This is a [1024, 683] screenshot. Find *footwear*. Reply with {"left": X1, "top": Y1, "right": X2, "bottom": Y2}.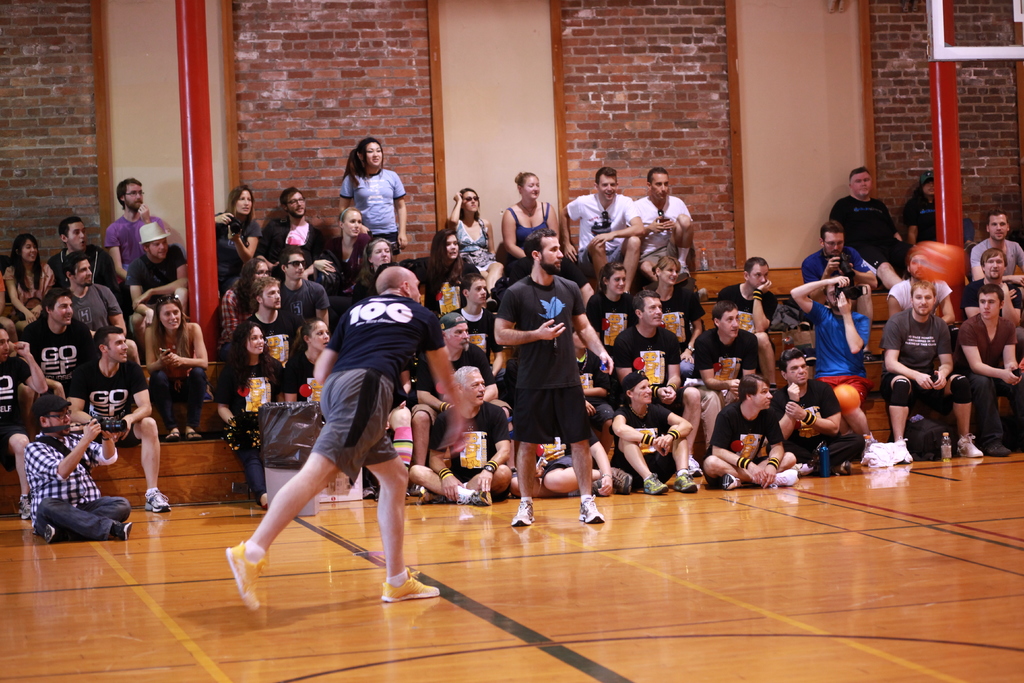
{"left": 188, "top": 431, "right": 204, "bottom": 445}.
